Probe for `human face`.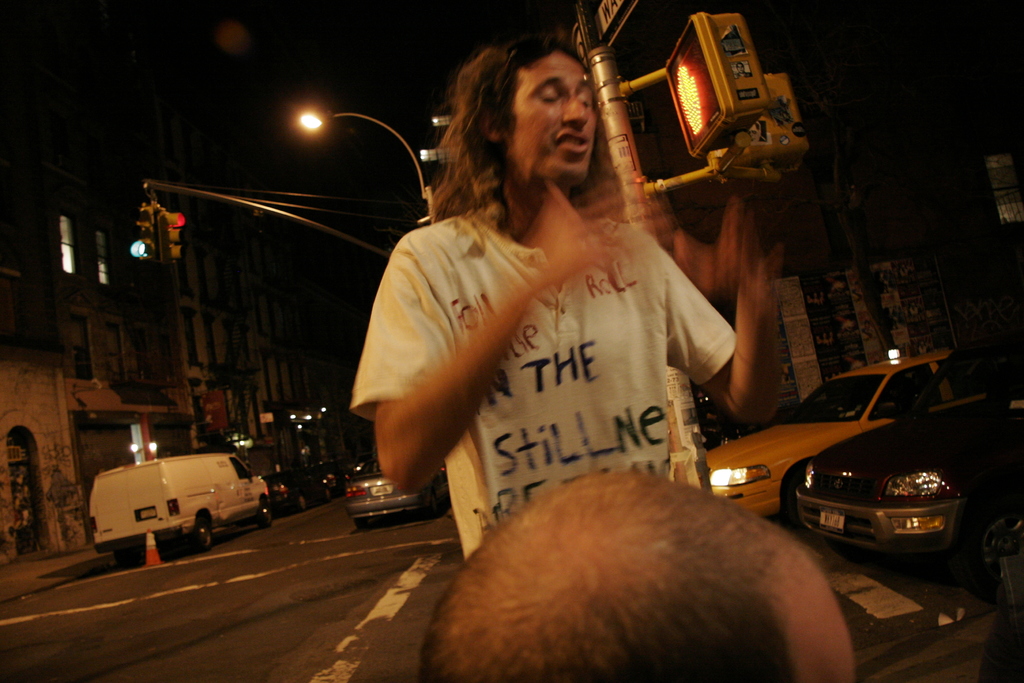
Probe result: (785,549,862,682).
